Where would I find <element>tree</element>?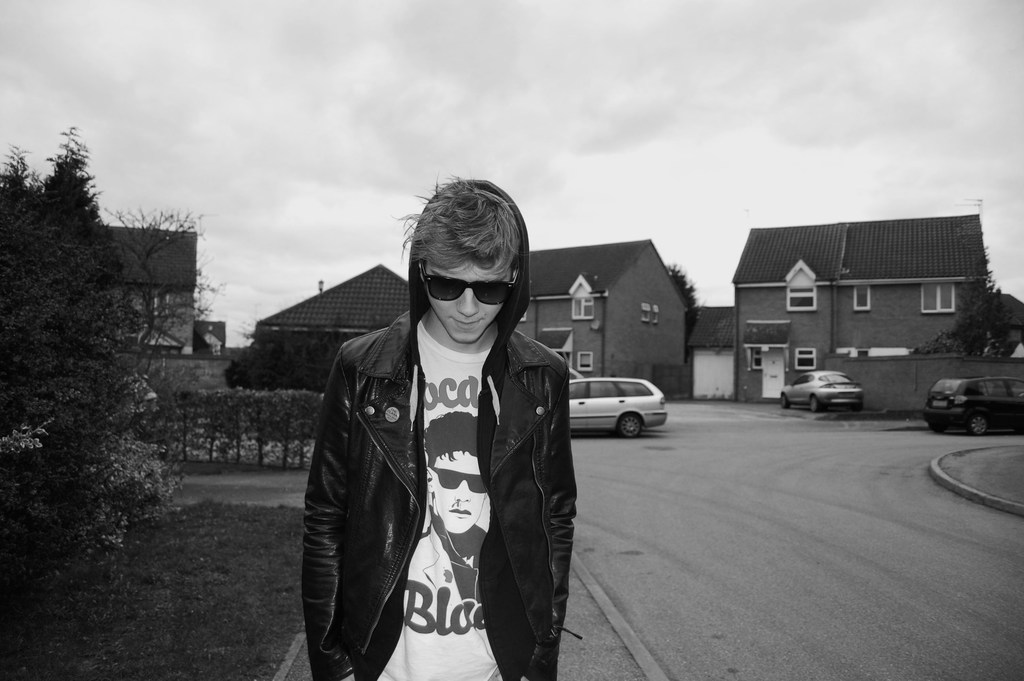
At rect(101, 205, 245, 466).
